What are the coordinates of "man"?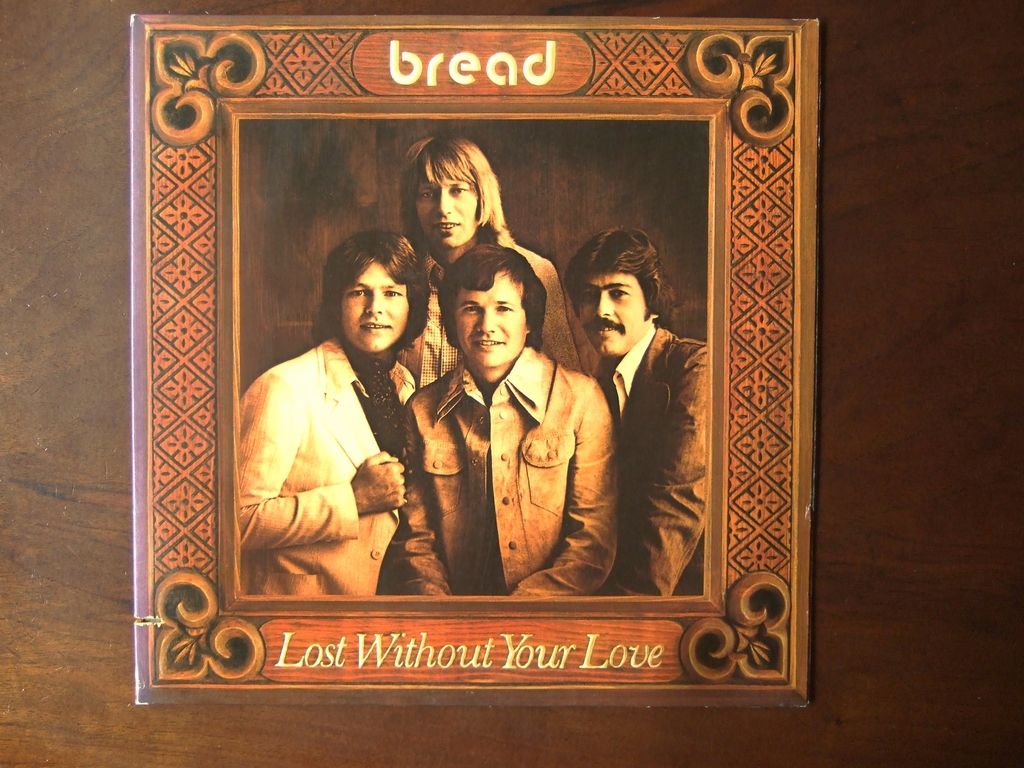
l=560, t=220, r=713, b=595.
